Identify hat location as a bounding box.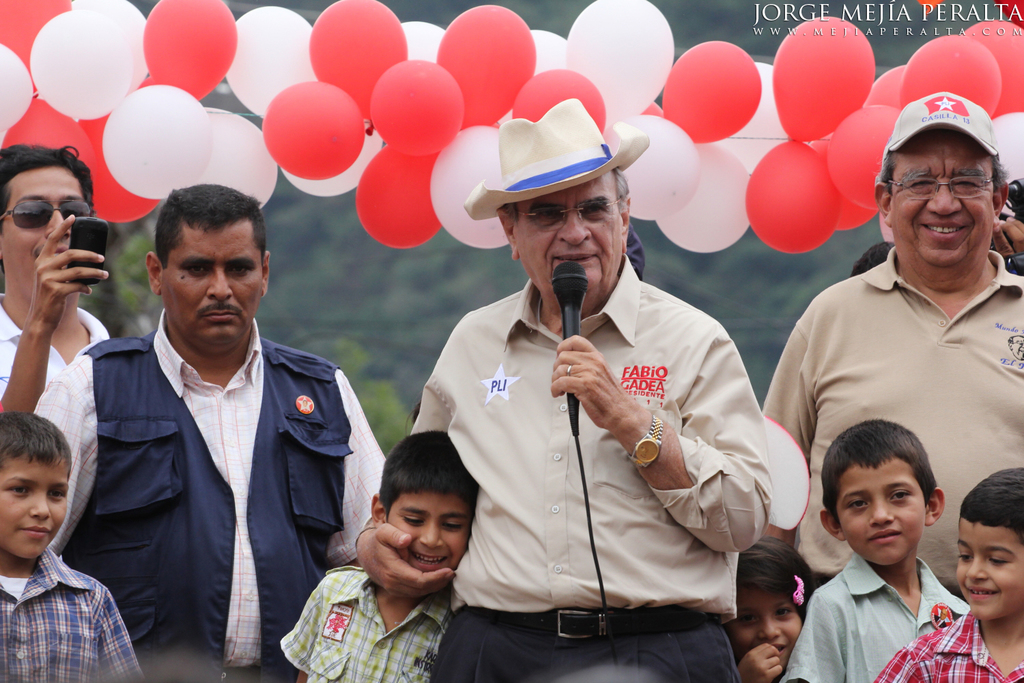
Rect(464, 98, 649, 220).
